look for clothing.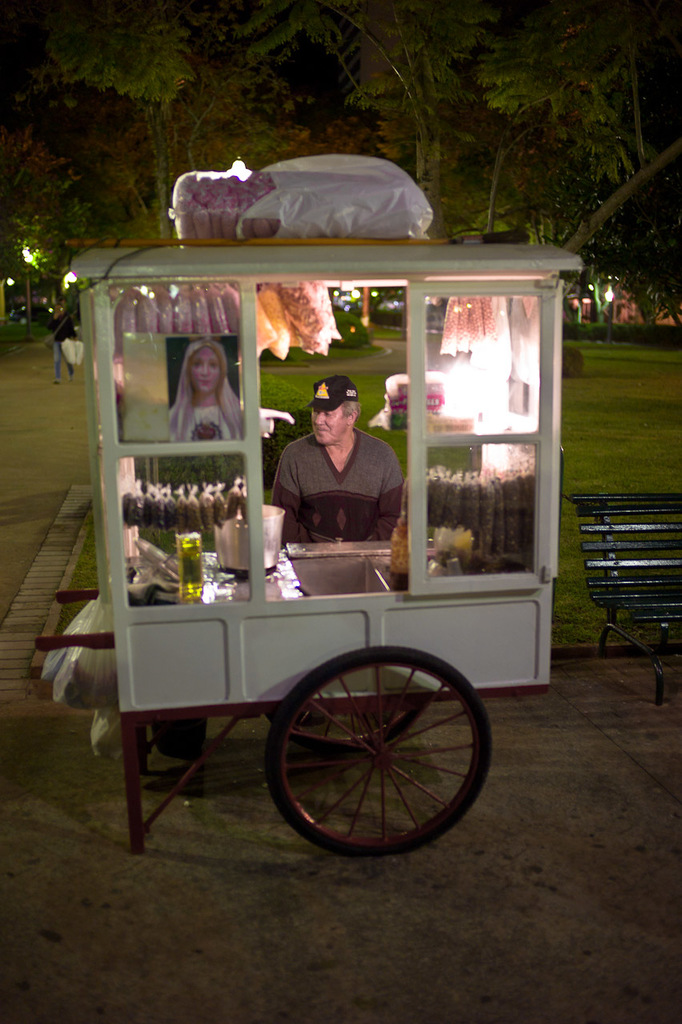
Found: bbox=[49, 315, 77, 377].
